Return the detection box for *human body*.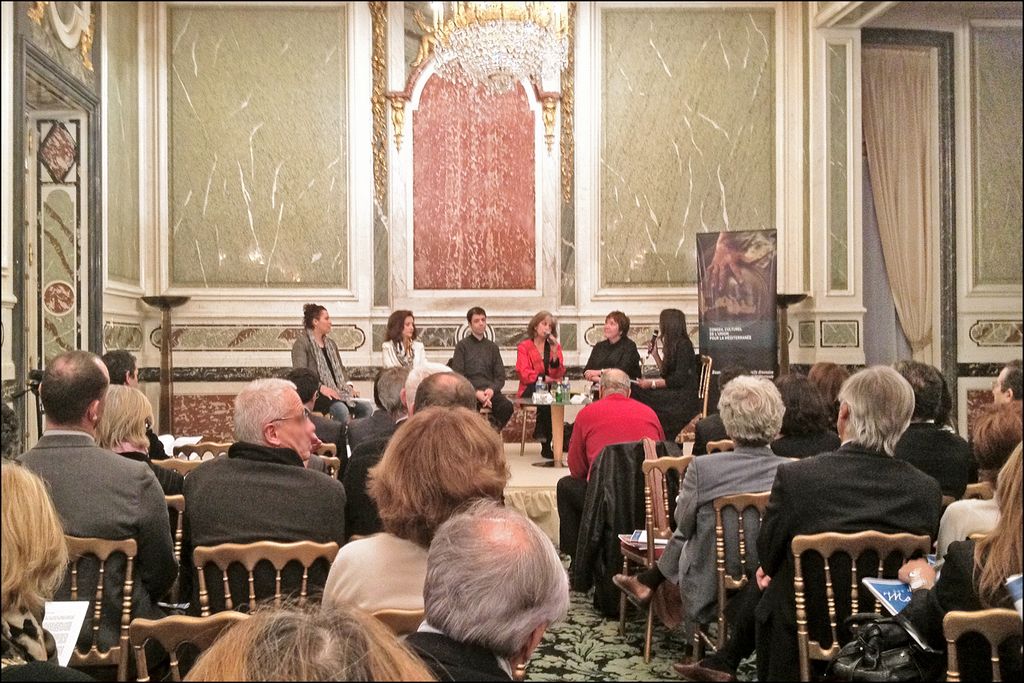
x1=583, y1=335, x2=641, y2=398.
